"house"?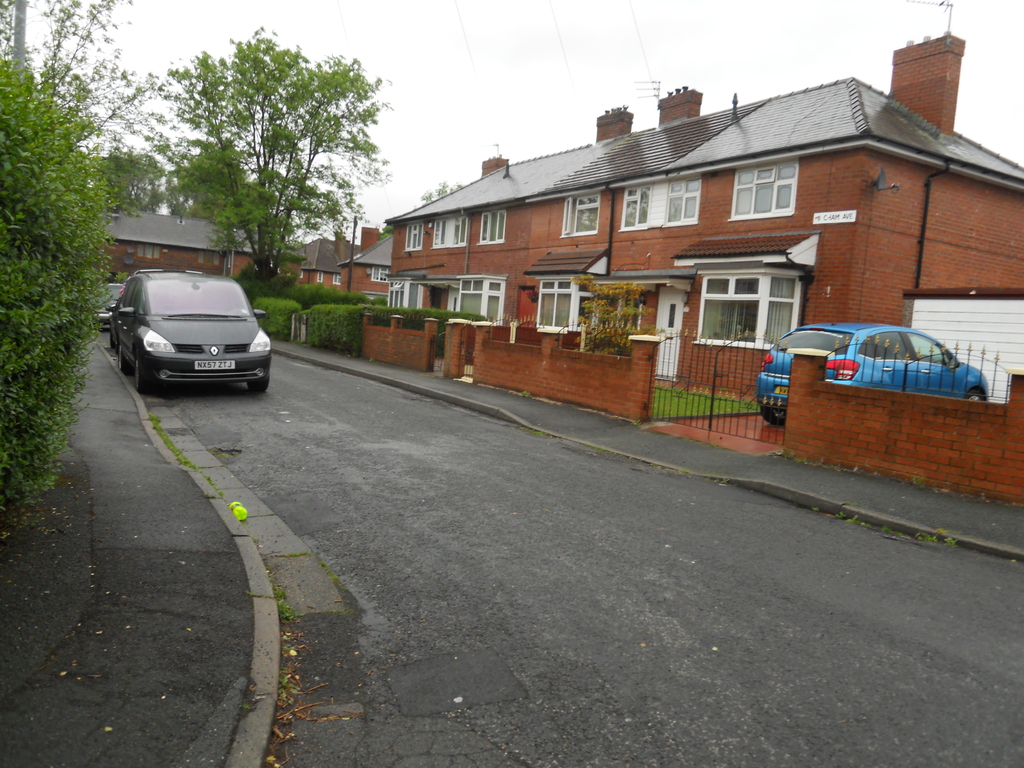
detection(300, 223, 395, 291)
